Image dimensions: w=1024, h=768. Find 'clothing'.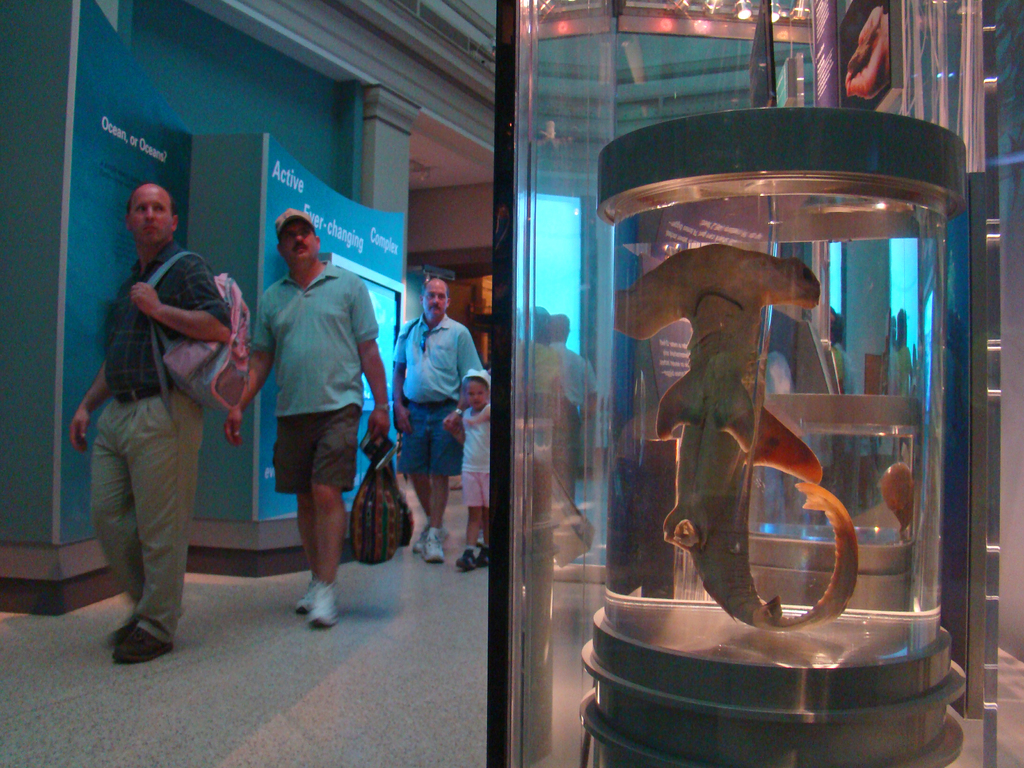
box=[77, 188, 239, 639].
